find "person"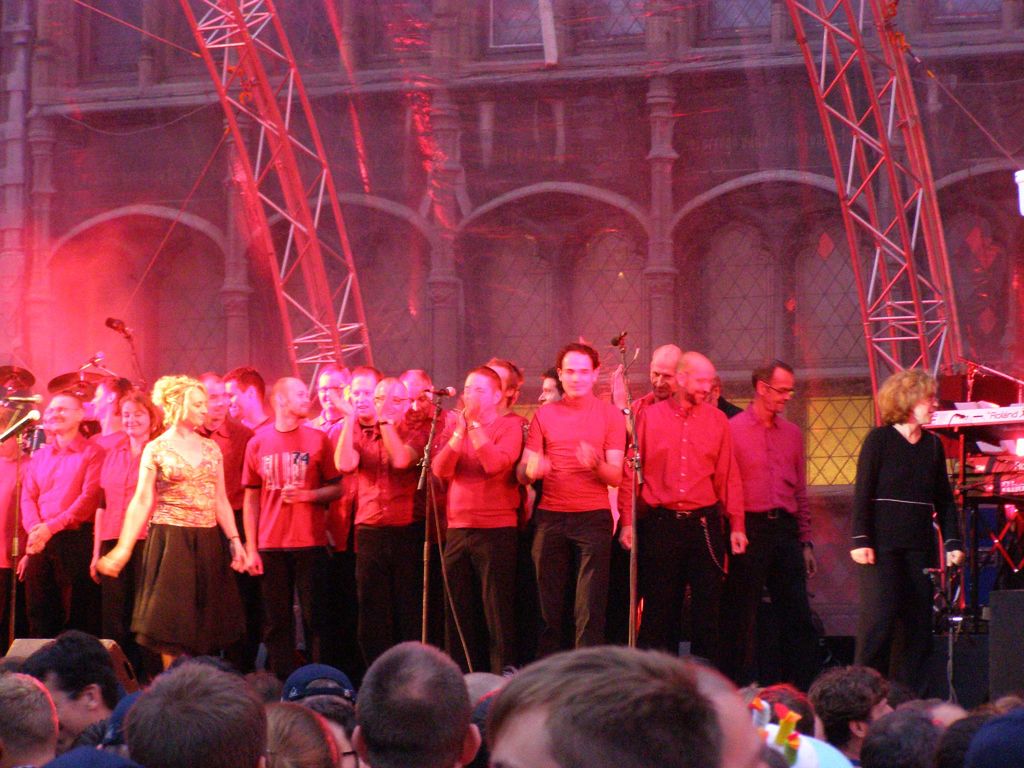
left=859, top=349, right=971, bottom=702
